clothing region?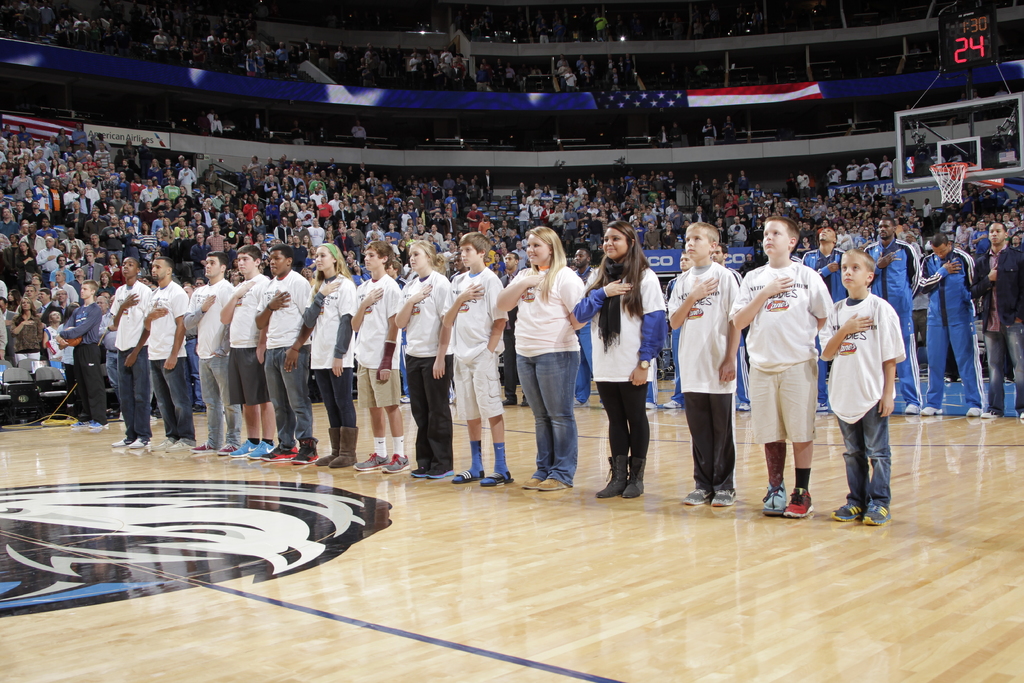
[left=653, top=122, right=677, bottom=147]
